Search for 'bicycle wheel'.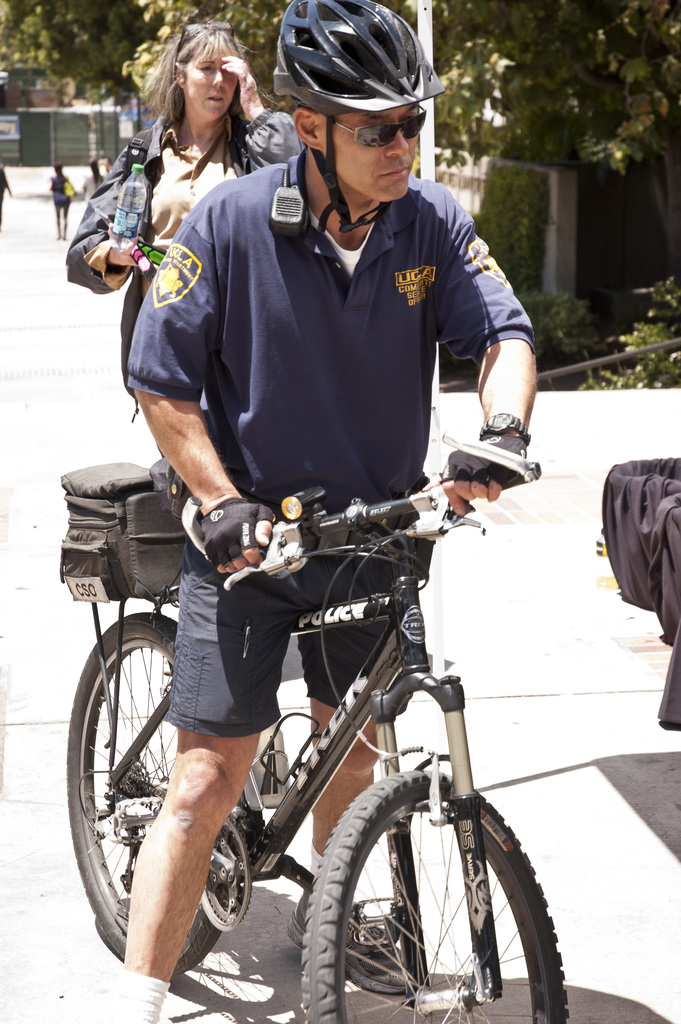
Found at x1=302 y1=781 x2=565 y2=1019.
